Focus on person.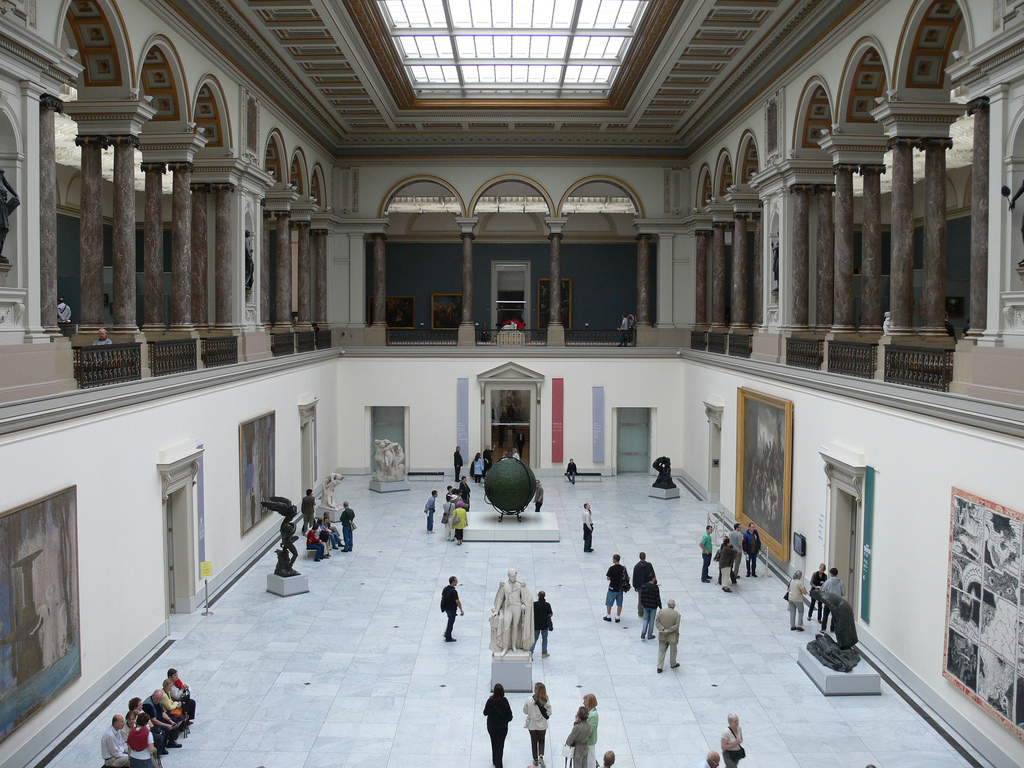
Focused at 280:511:299:575.
